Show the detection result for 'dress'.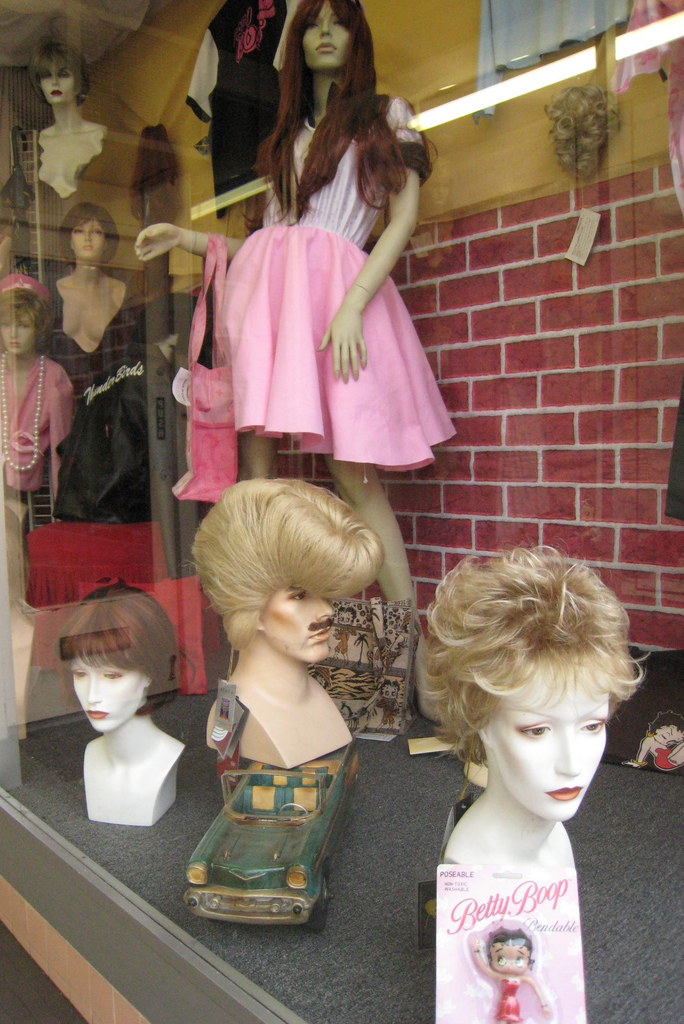
box(205, 94, 457, 474).
